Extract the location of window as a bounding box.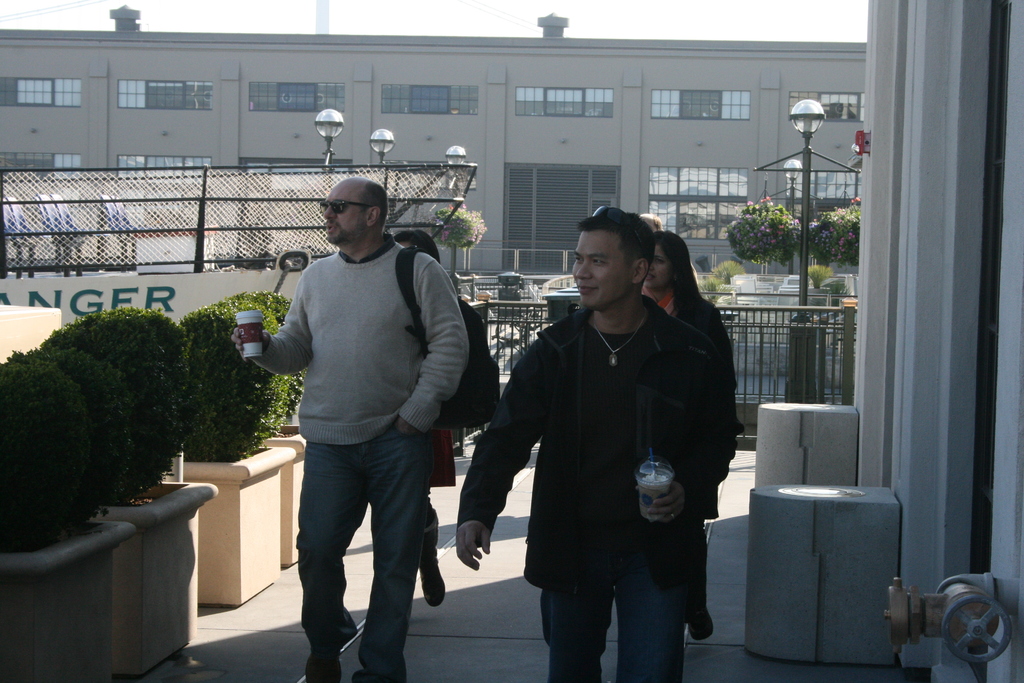
<region>242, 163, 356, 259</region>.
